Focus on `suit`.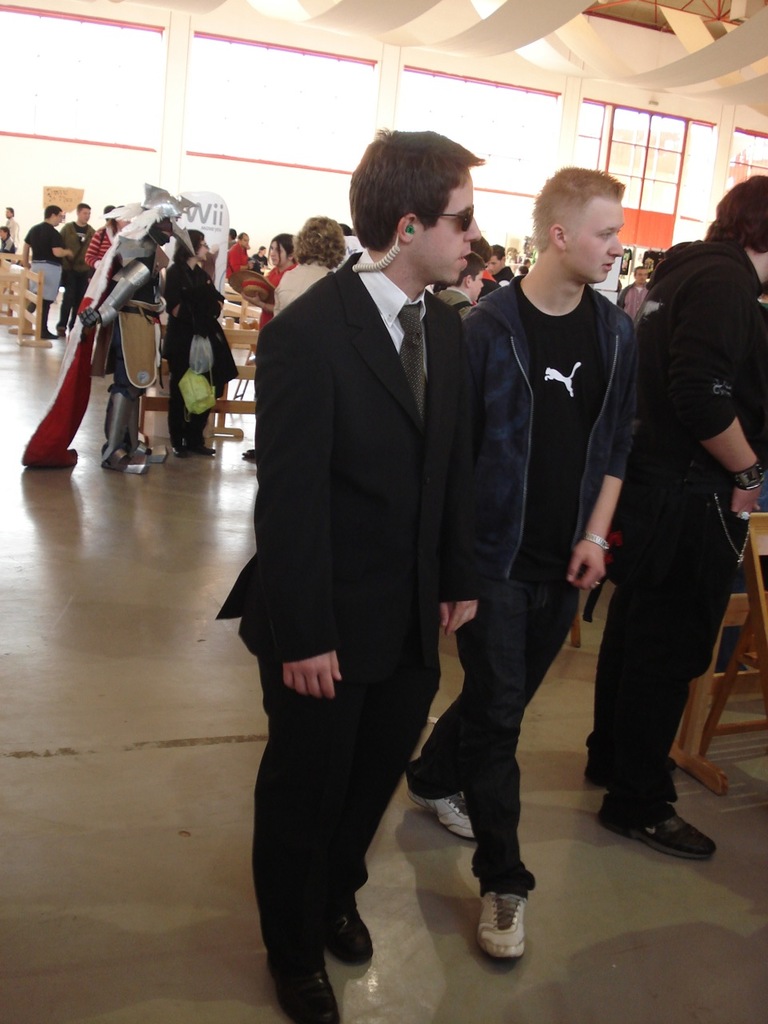
Focused at rect(238, 131, 501, 984).
